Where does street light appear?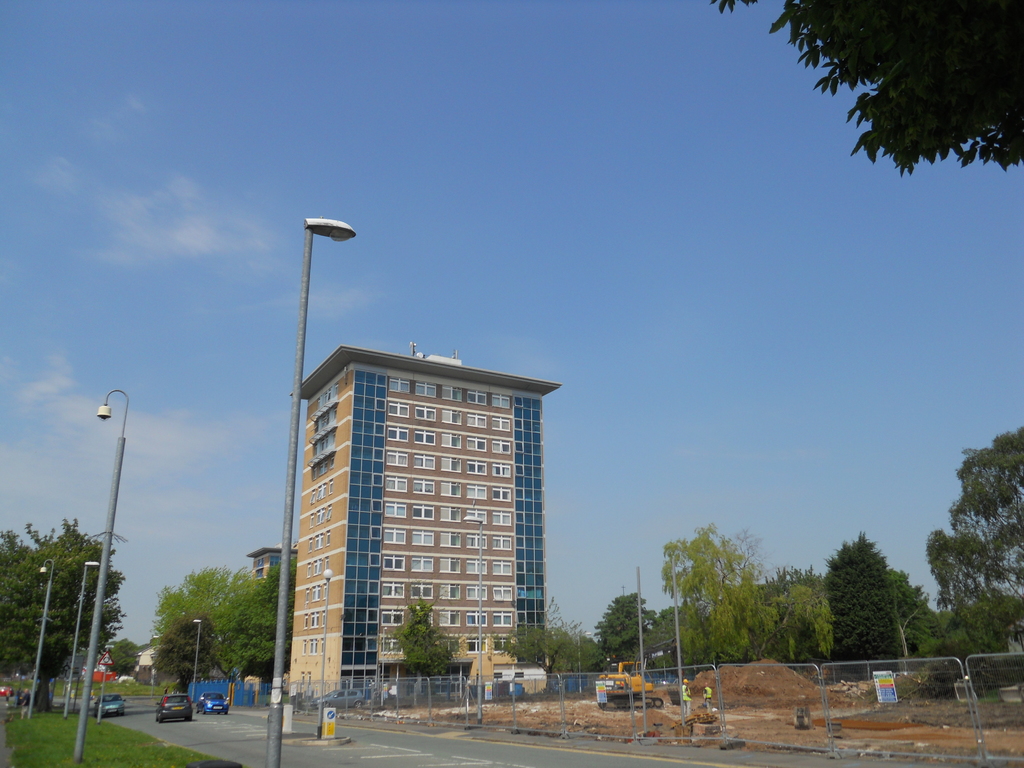
Appears at [x1=456, y1=514, x2=486, y2=723].
